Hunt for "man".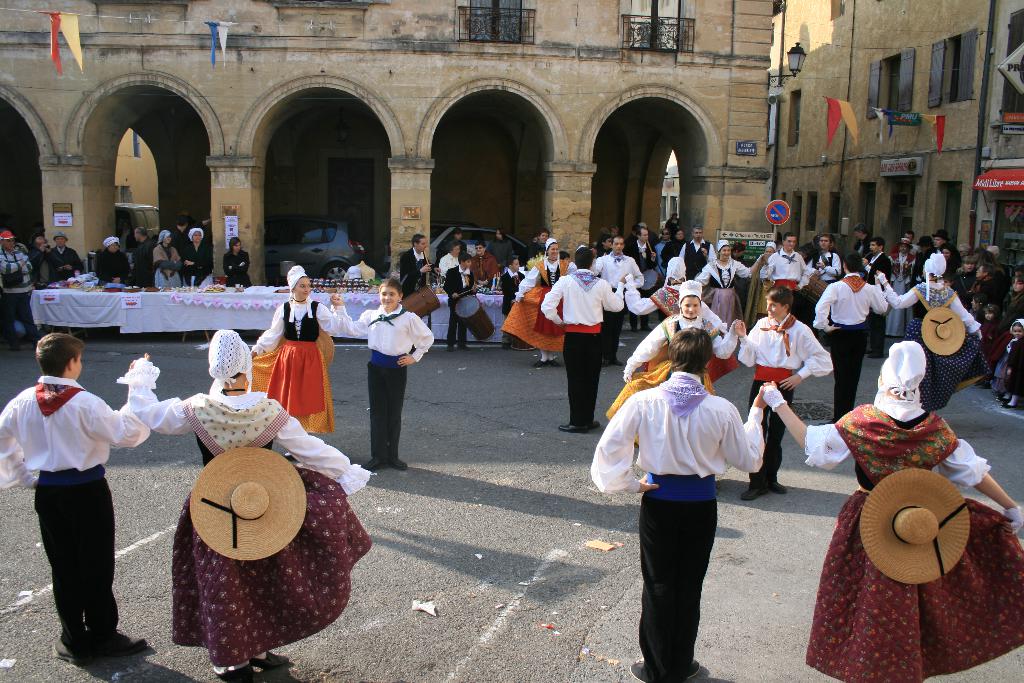
Hunted down at 767/235/806/339.
